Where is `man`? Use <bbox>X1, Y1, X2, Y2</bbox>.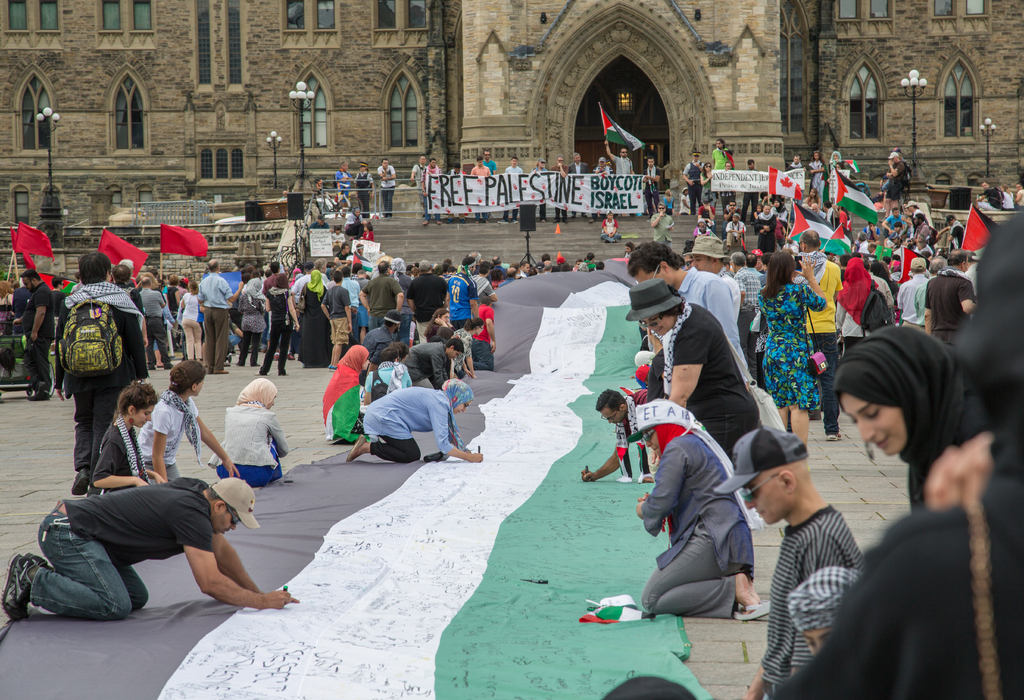
<bbox>717, 159, 737, 213</bbox>.
